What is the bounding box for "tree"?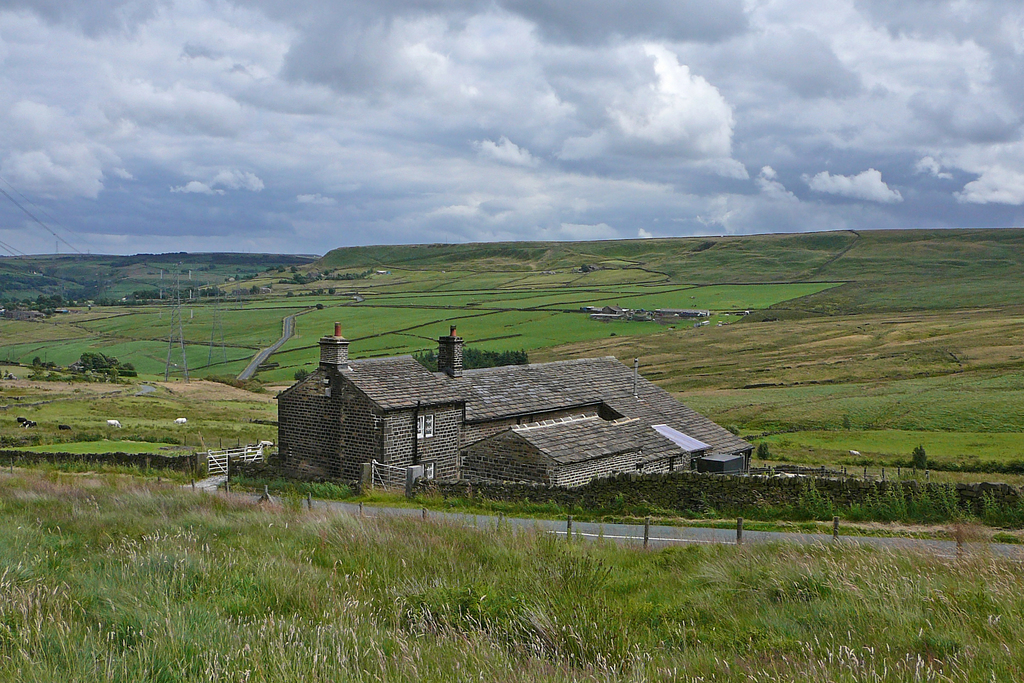
detection(908, 441, 929, 475).
